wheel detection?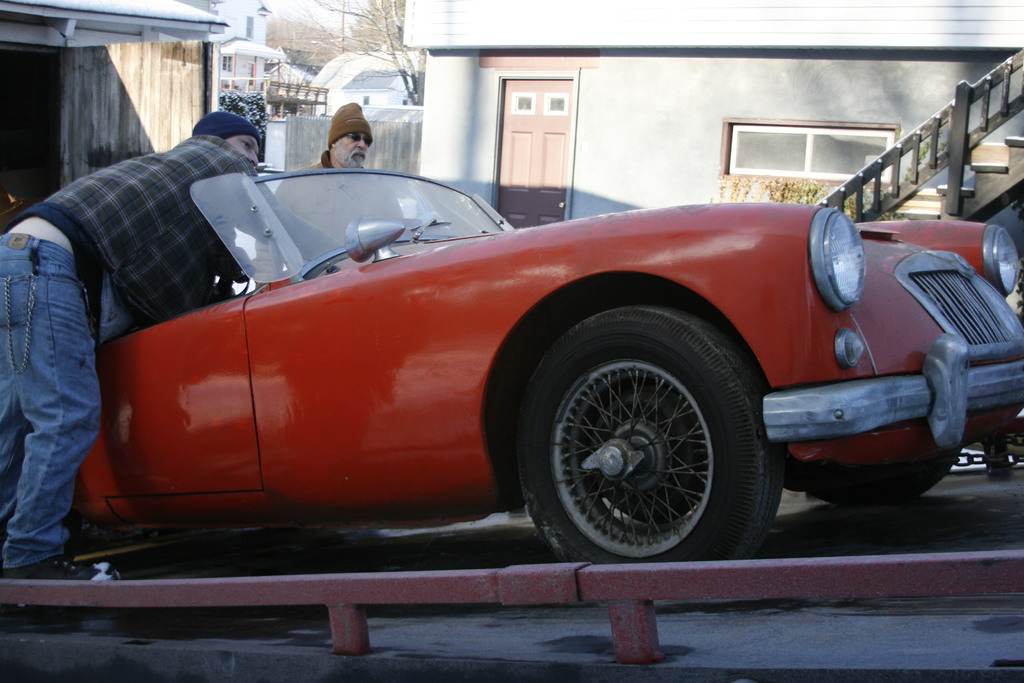
(left=788, top=438, right=964, bottom=511)
